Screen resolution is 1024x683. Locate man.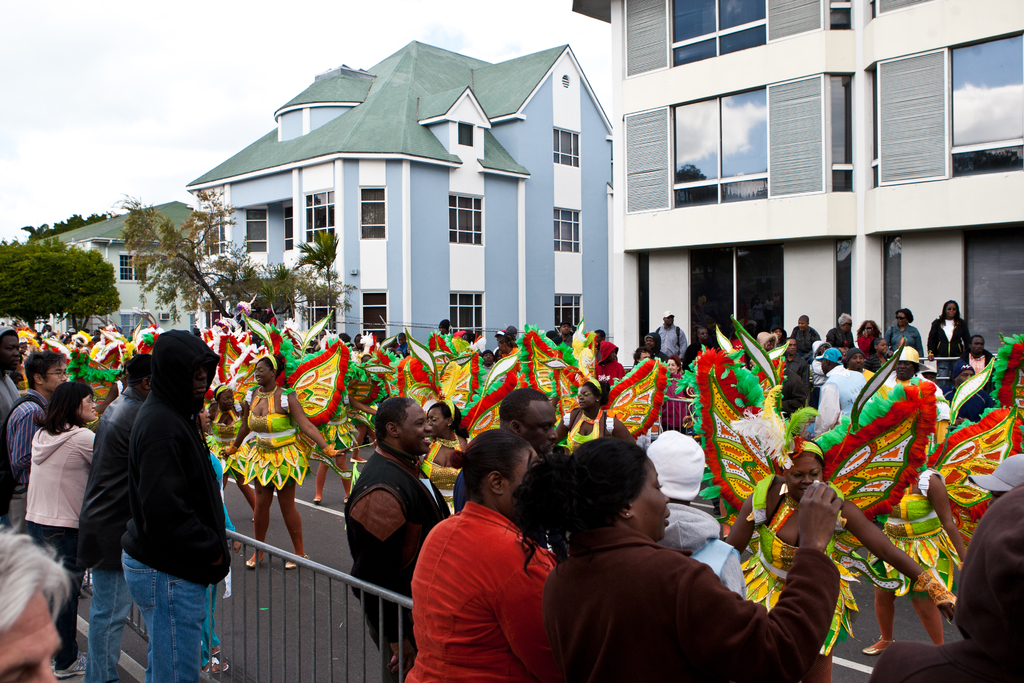
select_region(346, 399, 450, 682).
